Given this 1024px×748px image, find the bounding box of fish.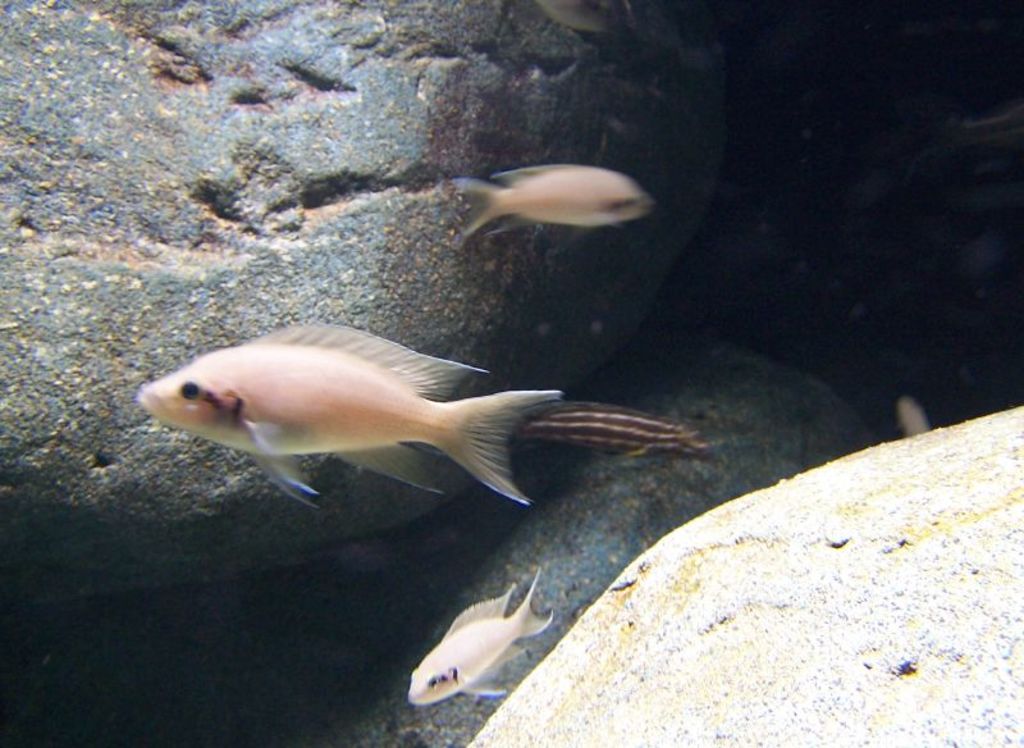
Rect(397, 571, 556, 706).
